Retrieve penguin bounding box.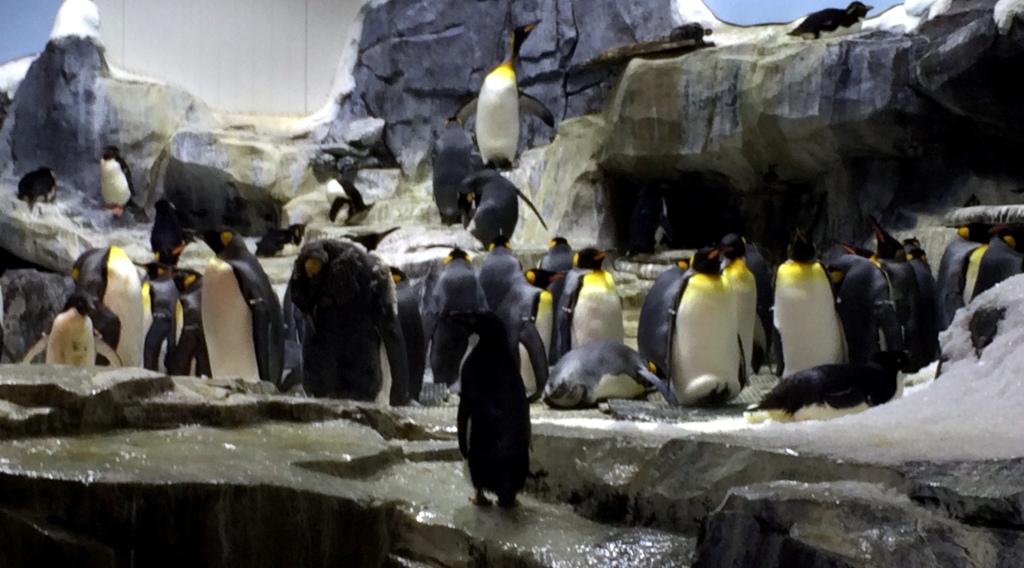
Bounding box: (540,331,676,410).
